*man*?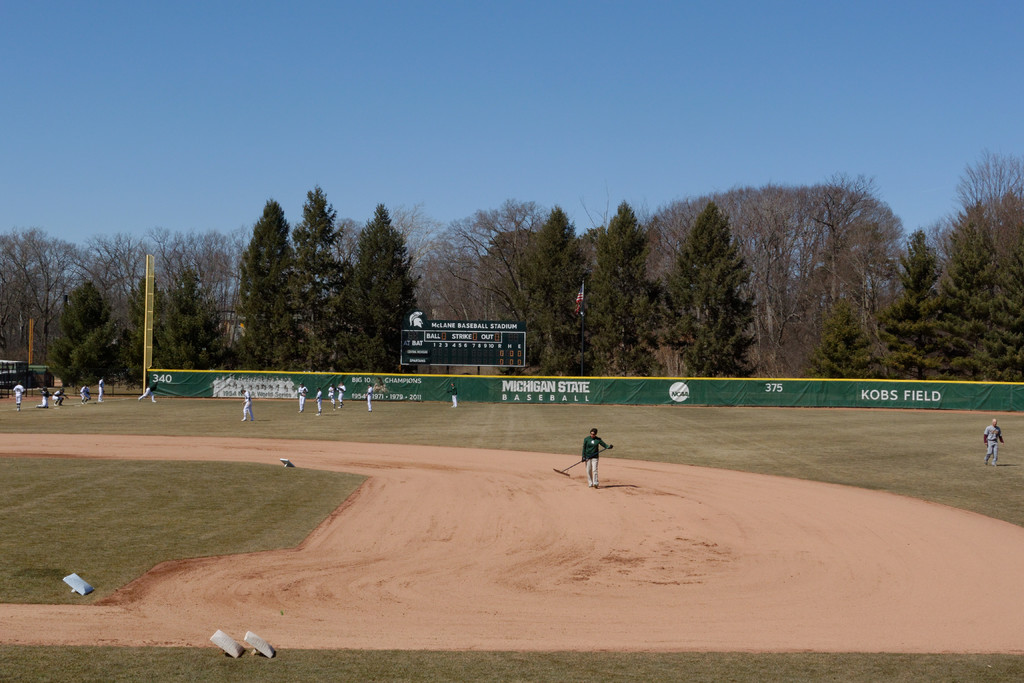
BBox(95, 374, 108, 406)
